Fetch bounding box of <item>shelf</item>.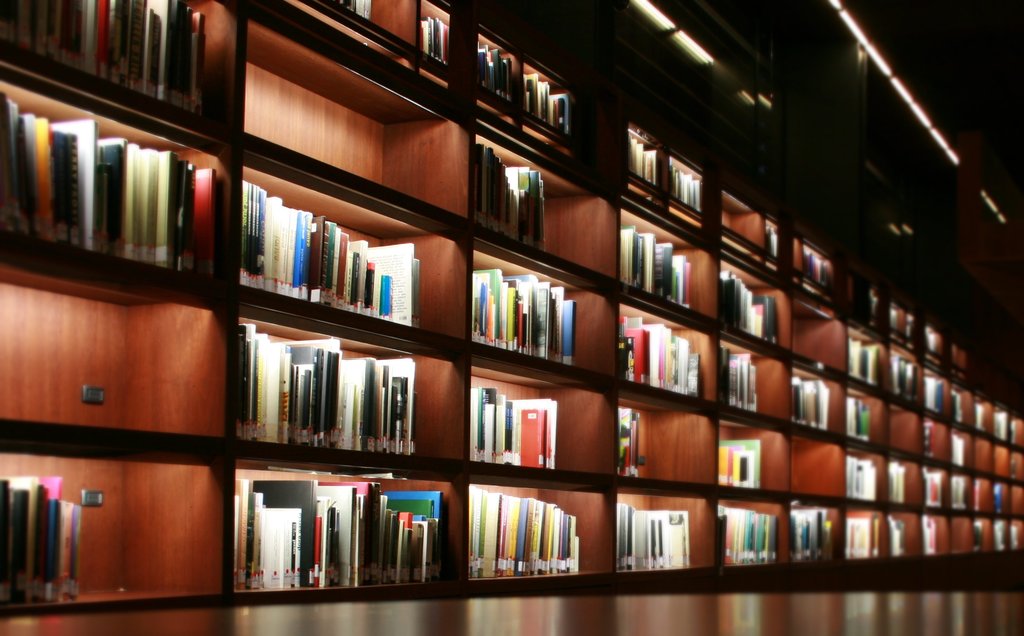
Bbox: BBox(218, 10, 481, 222).
